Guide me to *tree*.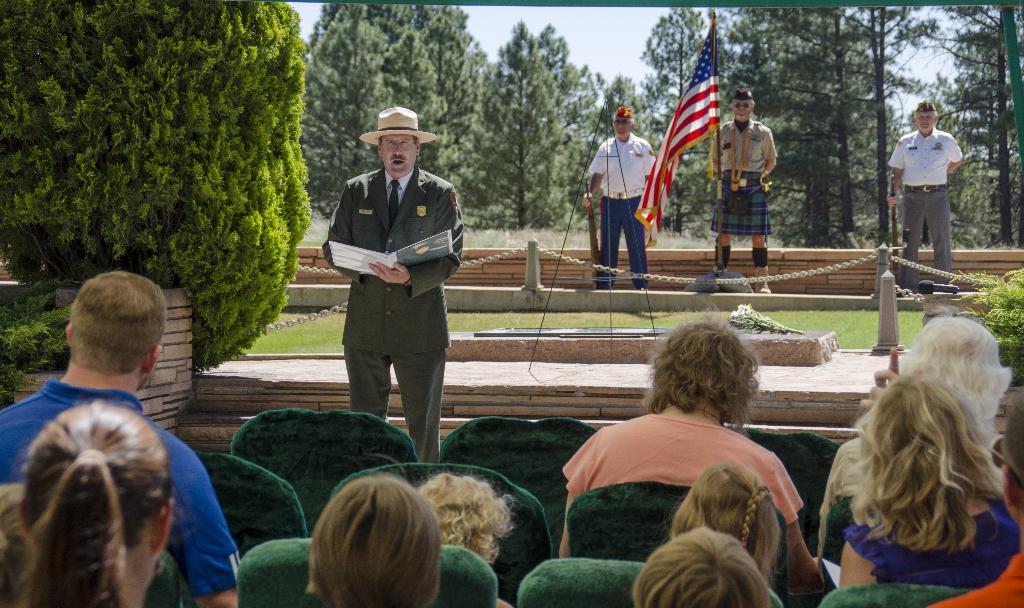
Guidance: 834 0 936 251.
